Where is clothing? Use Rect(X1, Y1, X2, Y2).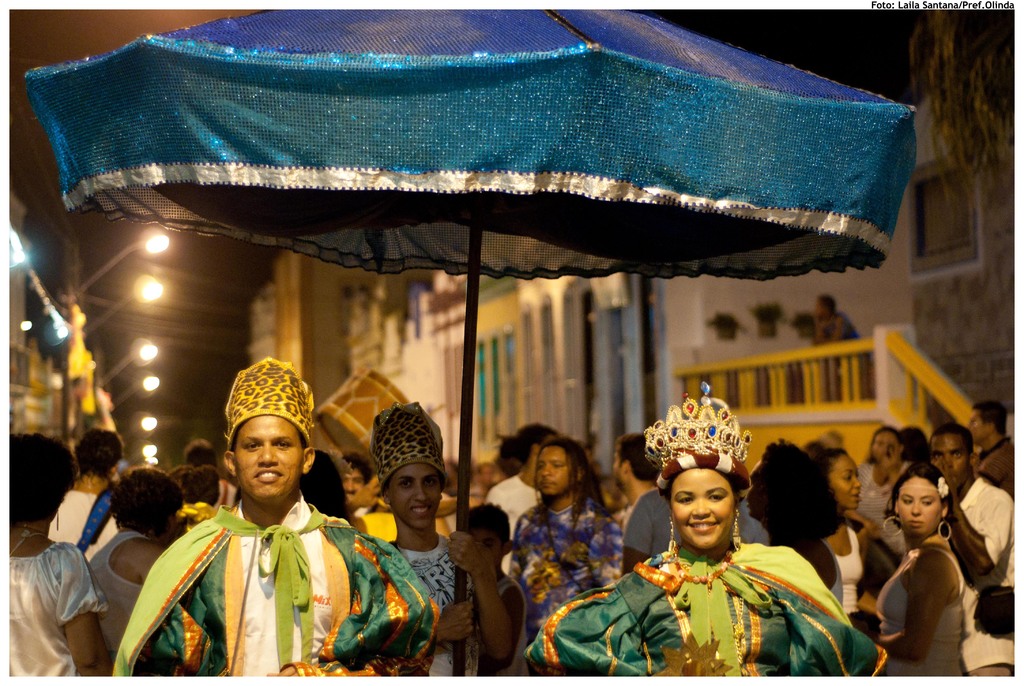
Rect(483, 457, 544, 550).
